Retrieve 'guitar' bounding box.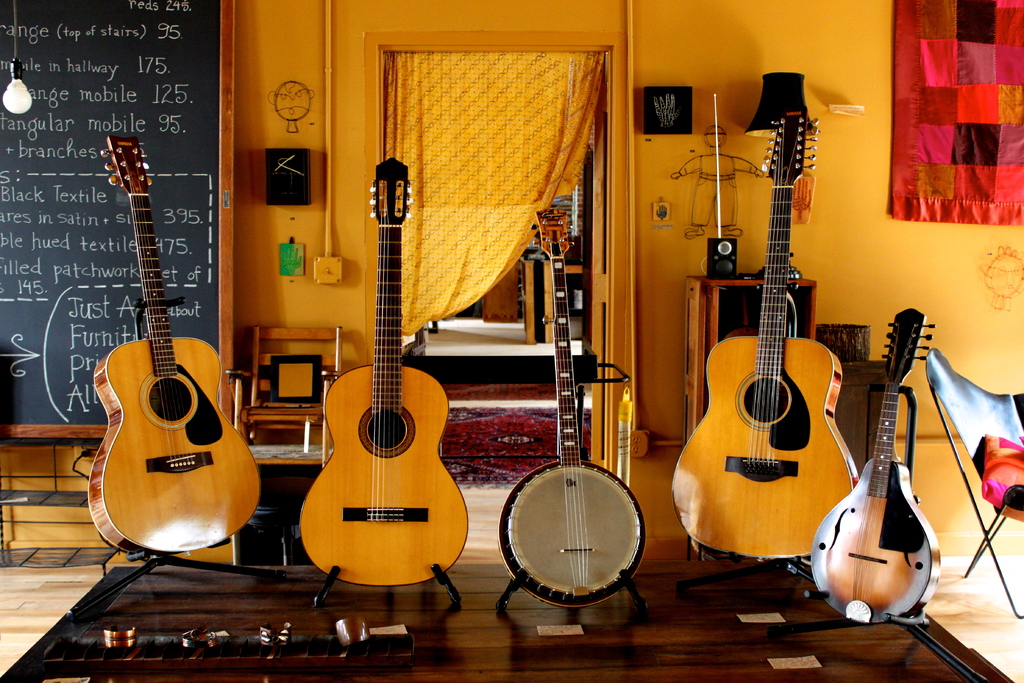
Bounding box: 497/204/650/610.
